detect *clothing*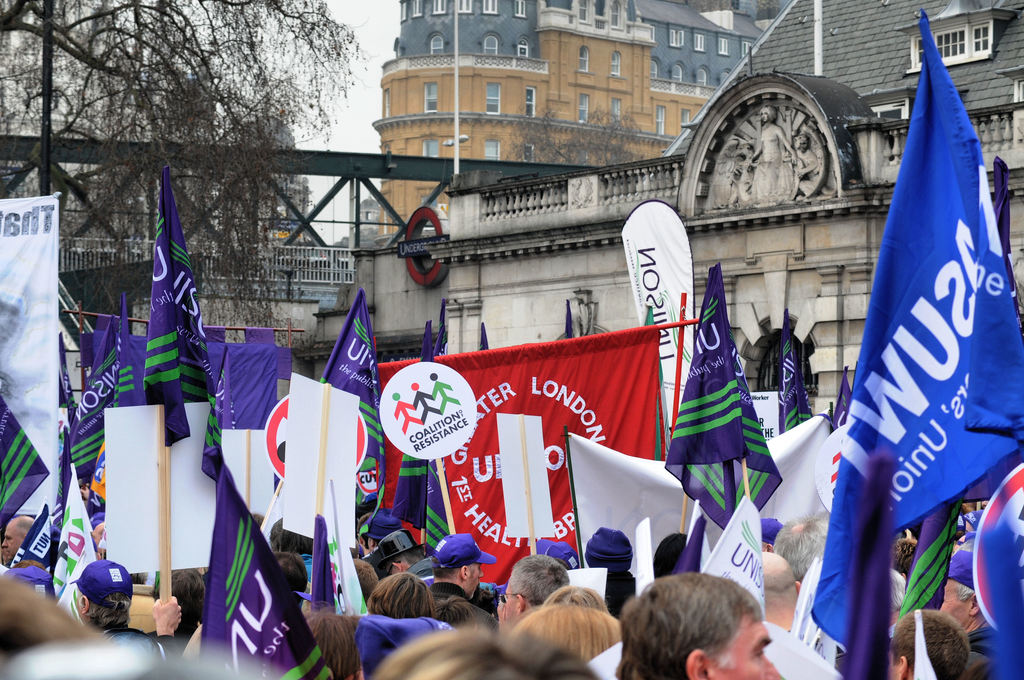
left=359, top=603, right=445, bottom=679
